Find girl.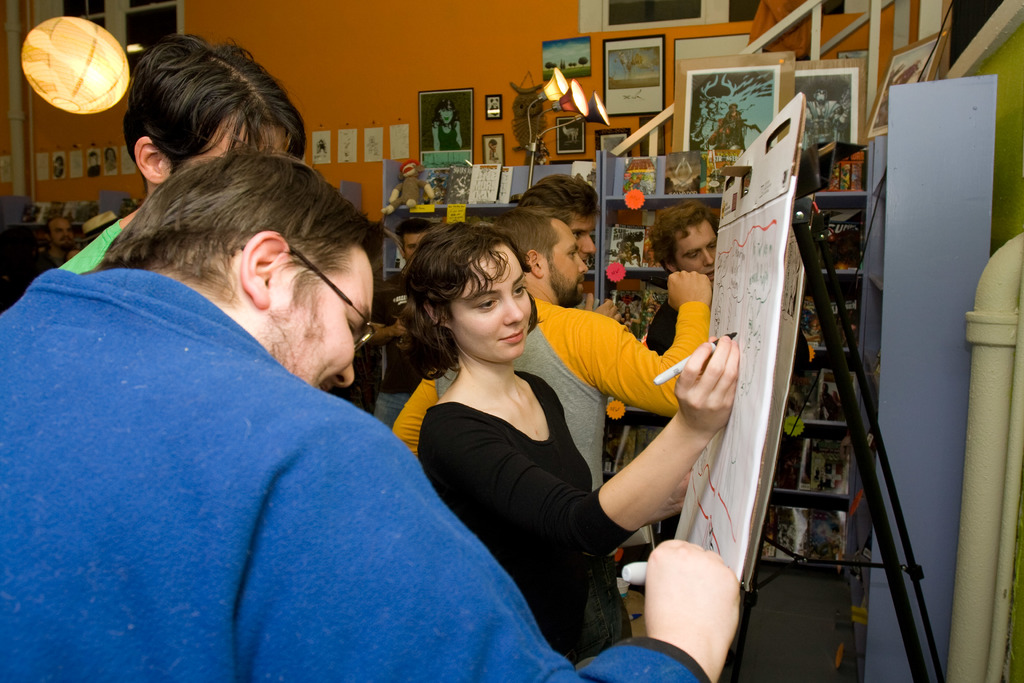
(x1=411, y1=219, x2=644, y2=660).
